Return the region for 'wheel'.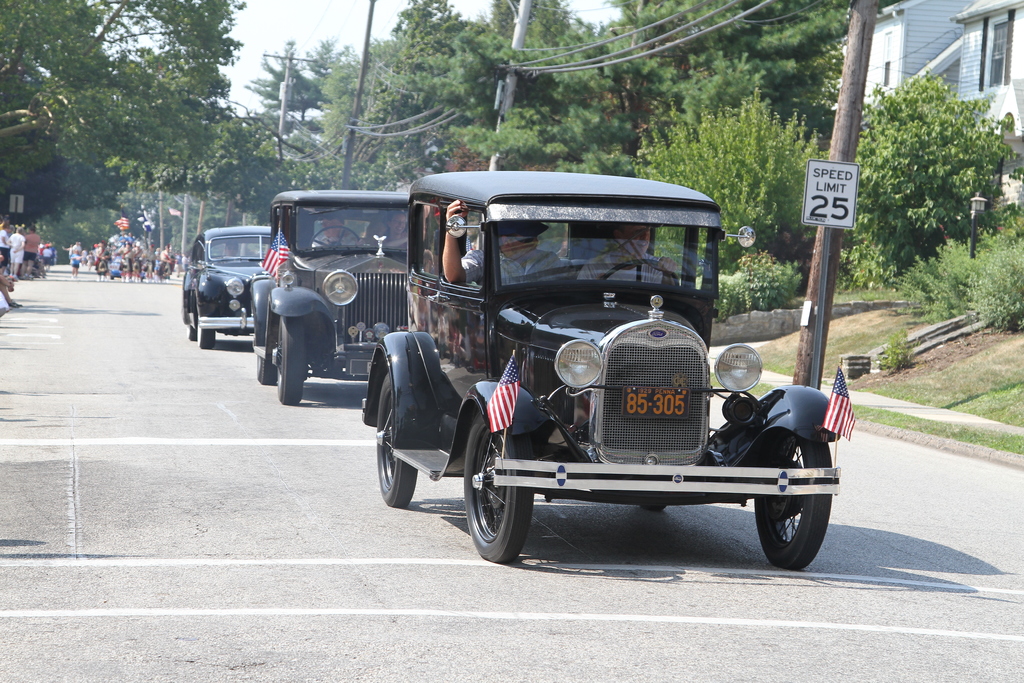
(x1=470, y1=438, x2=533, y2=556).
